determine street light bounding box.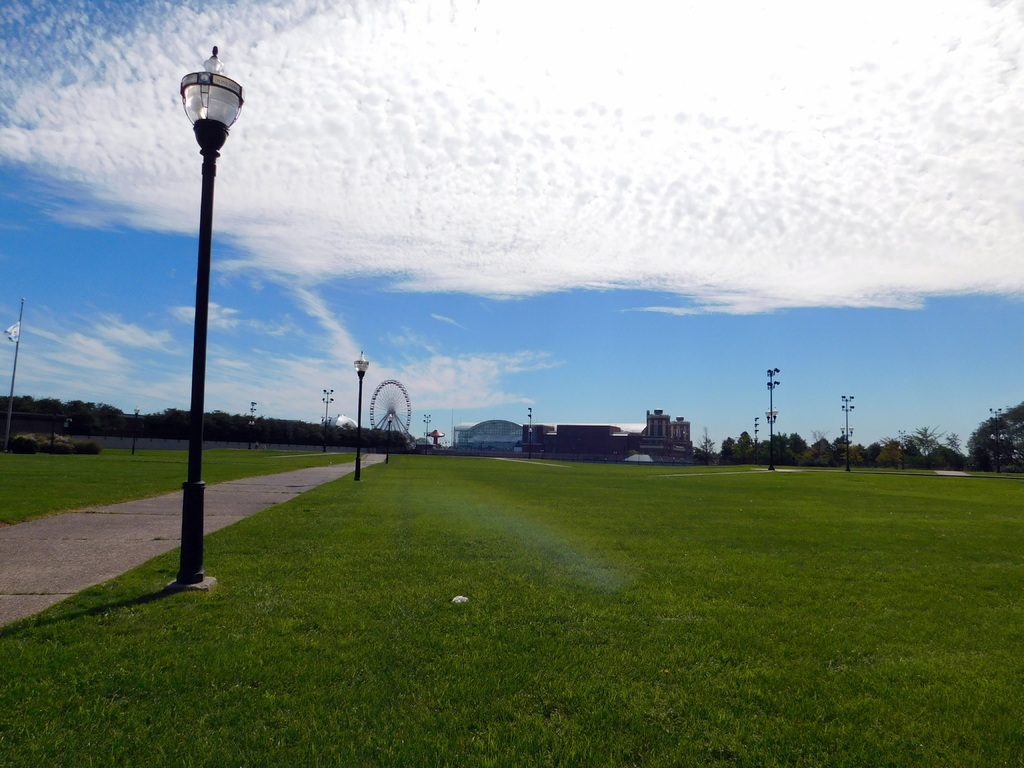
Determined: crop(172, 38, 248, 580).
